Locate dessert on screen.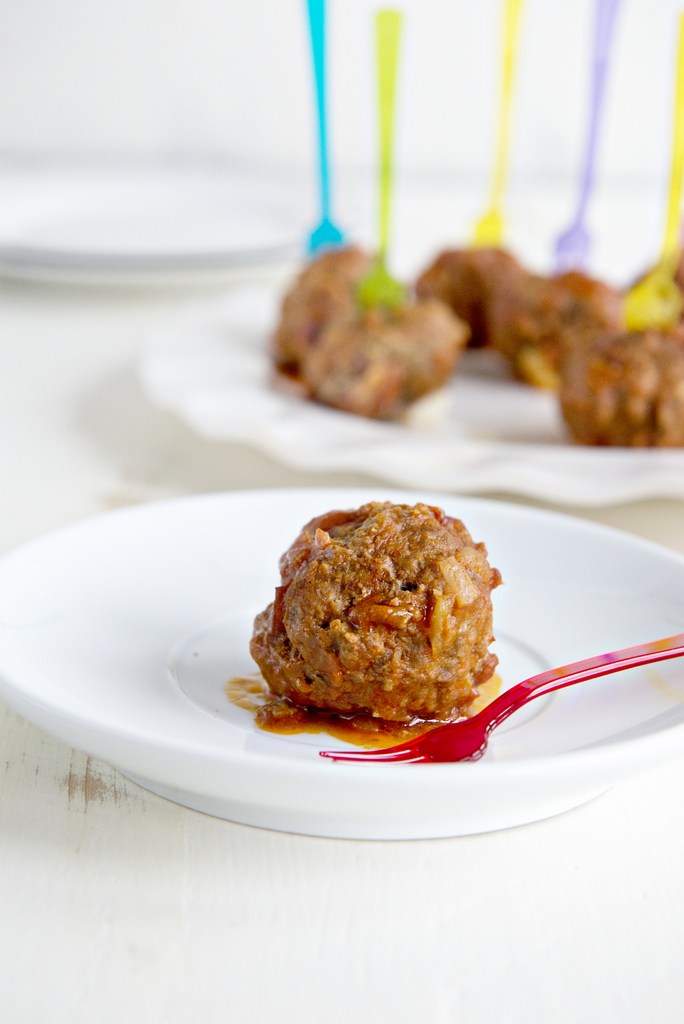
On screen at x1=423, y1=243, x2=526, y2=340.
